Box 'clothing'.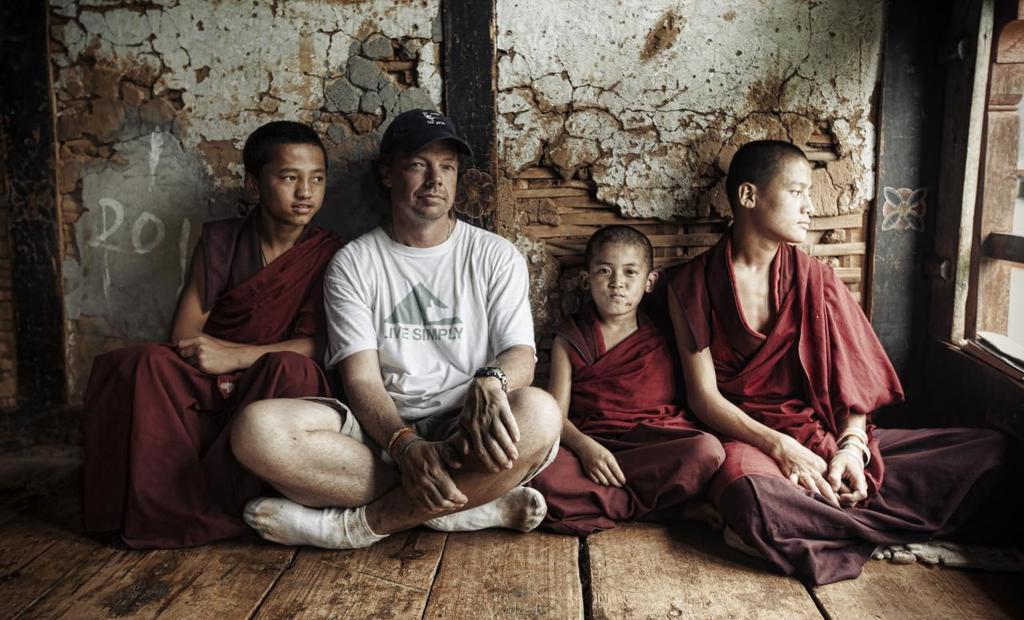
left=523, top=302, right=730, bottom=534.
